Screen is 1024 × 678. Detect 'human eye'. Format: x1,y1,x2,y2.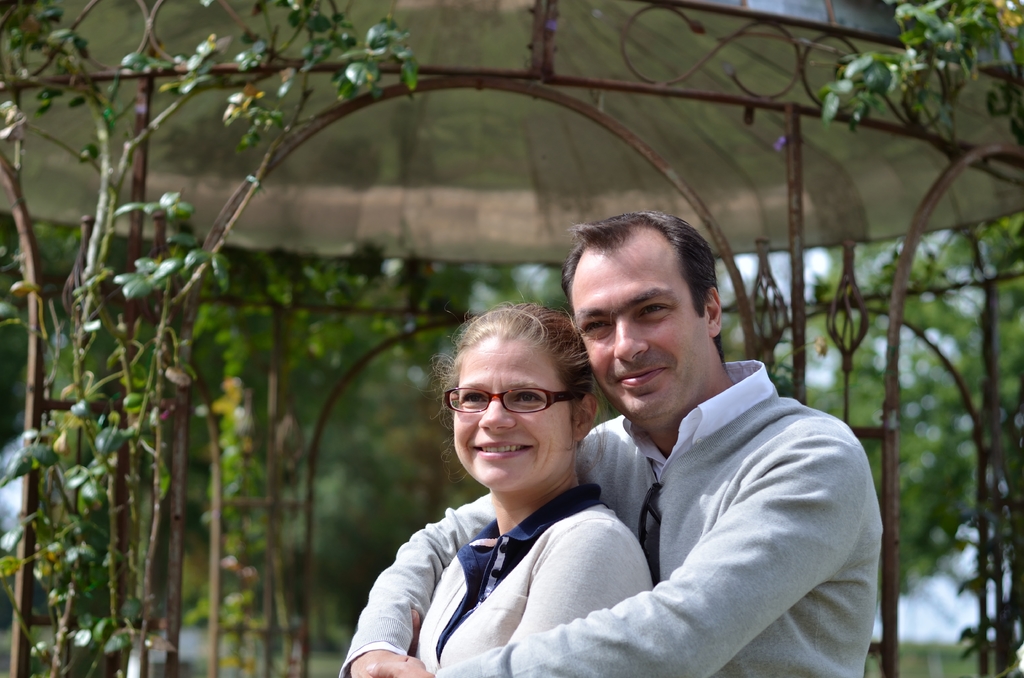
461,382,489,405.
